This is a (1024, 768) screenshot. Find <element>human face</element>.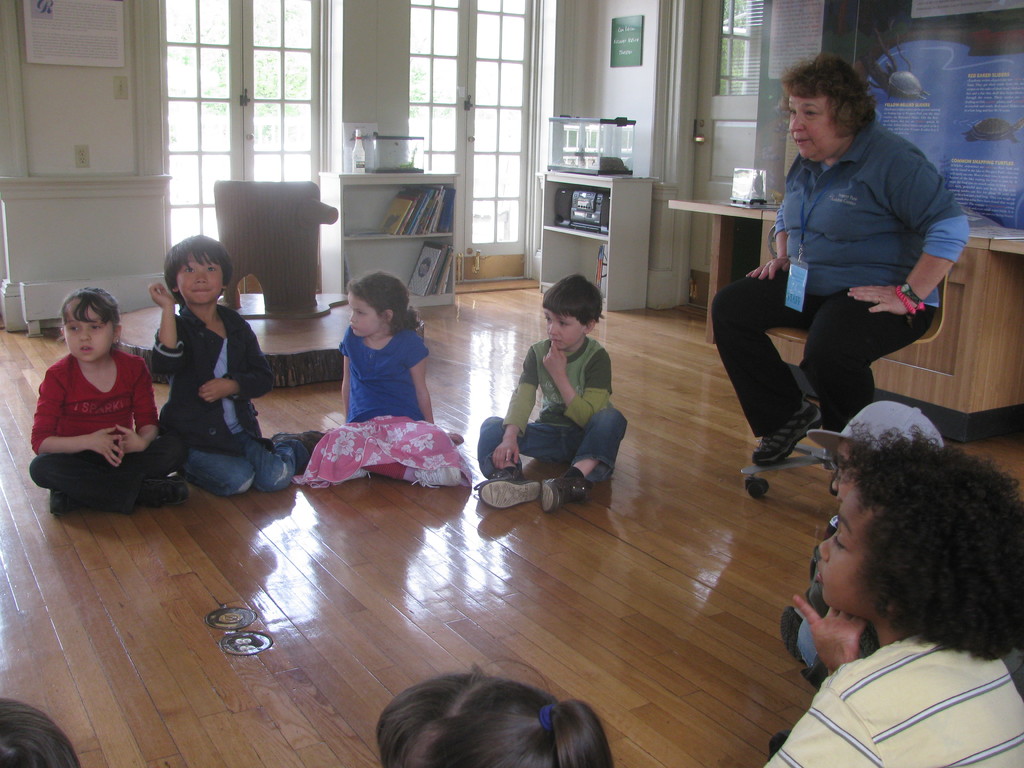
Bounding box: bbox=[541, 307, 586, 348].
